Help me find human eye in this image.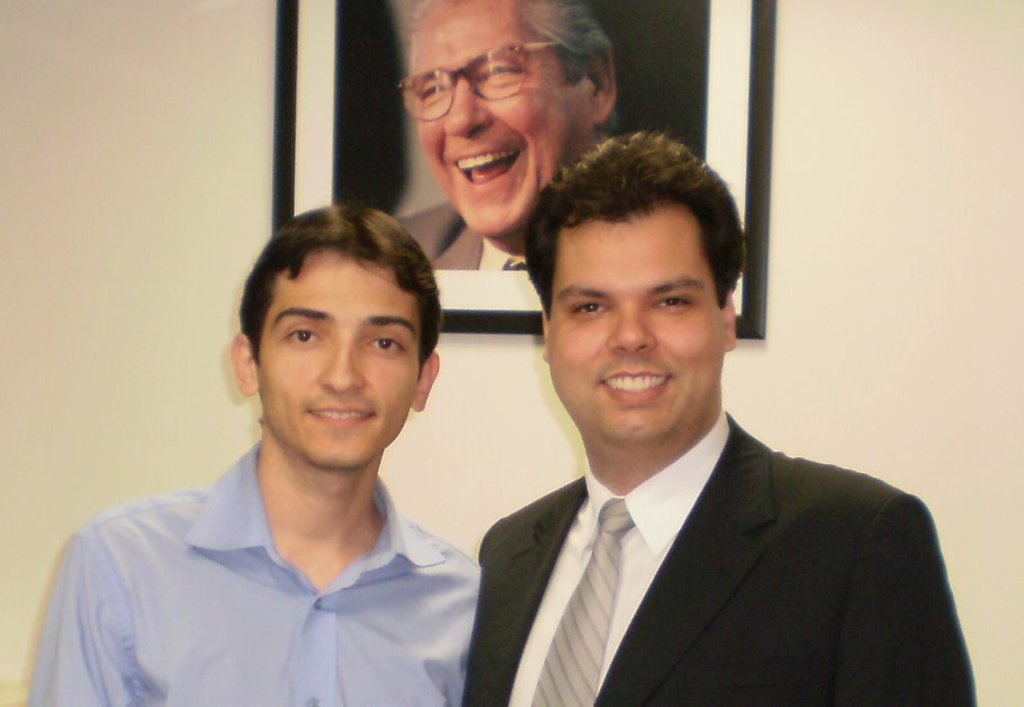
Found it: (x1=569, y1=298, x2=609, y2=319).
